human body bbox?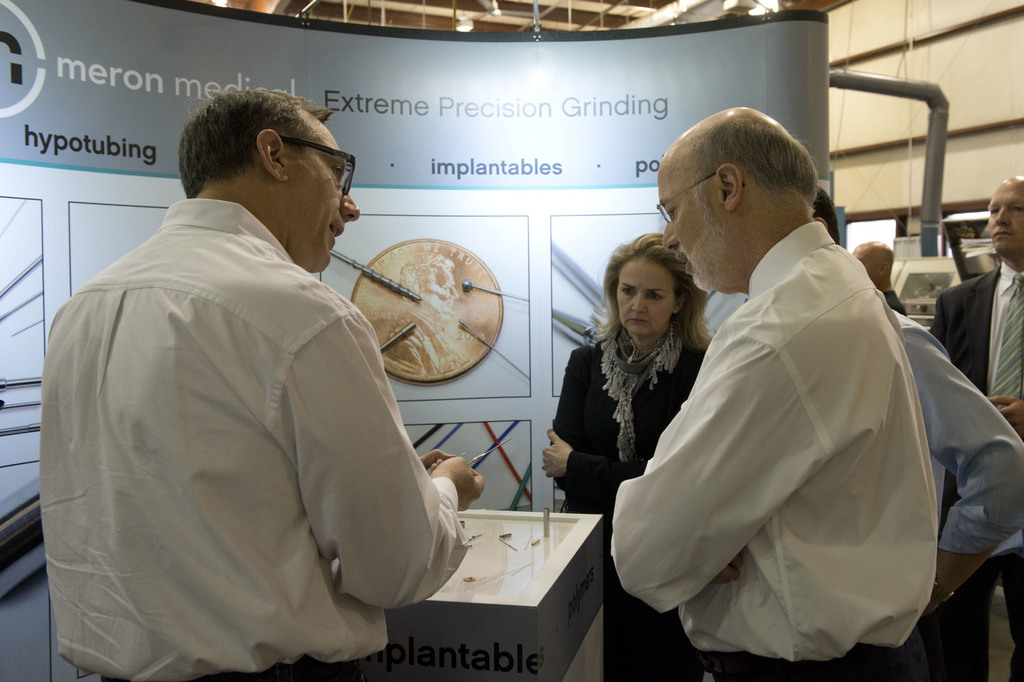
BBox(541, 328, 710, 681)
